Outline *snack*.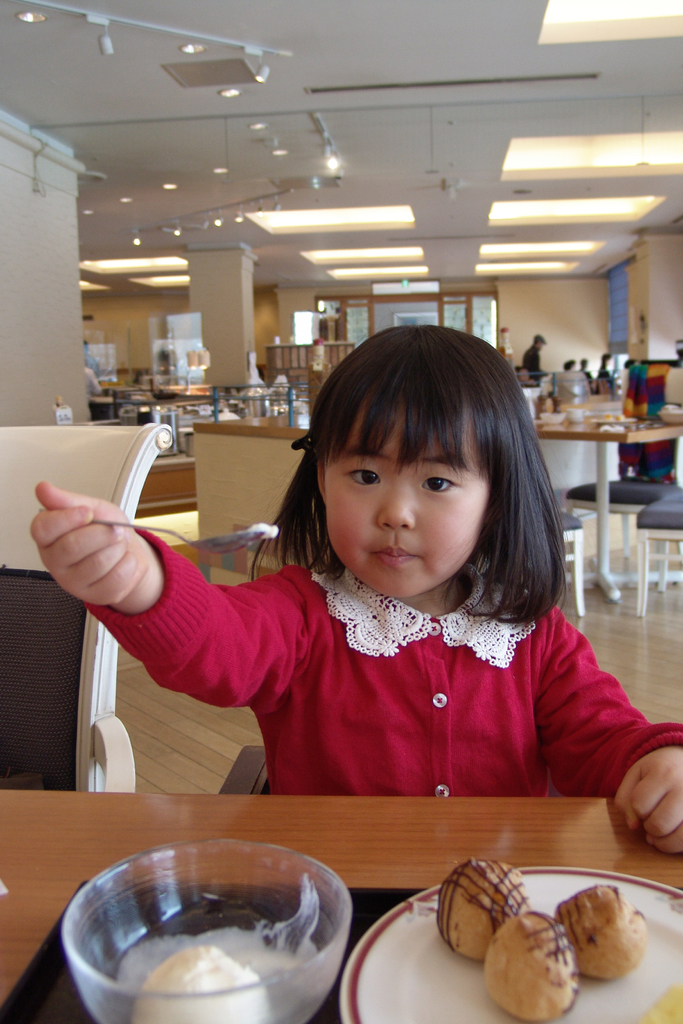
Outline: {"x1": 436, "y1": 851, "x2": 538, "y2": 958}.
